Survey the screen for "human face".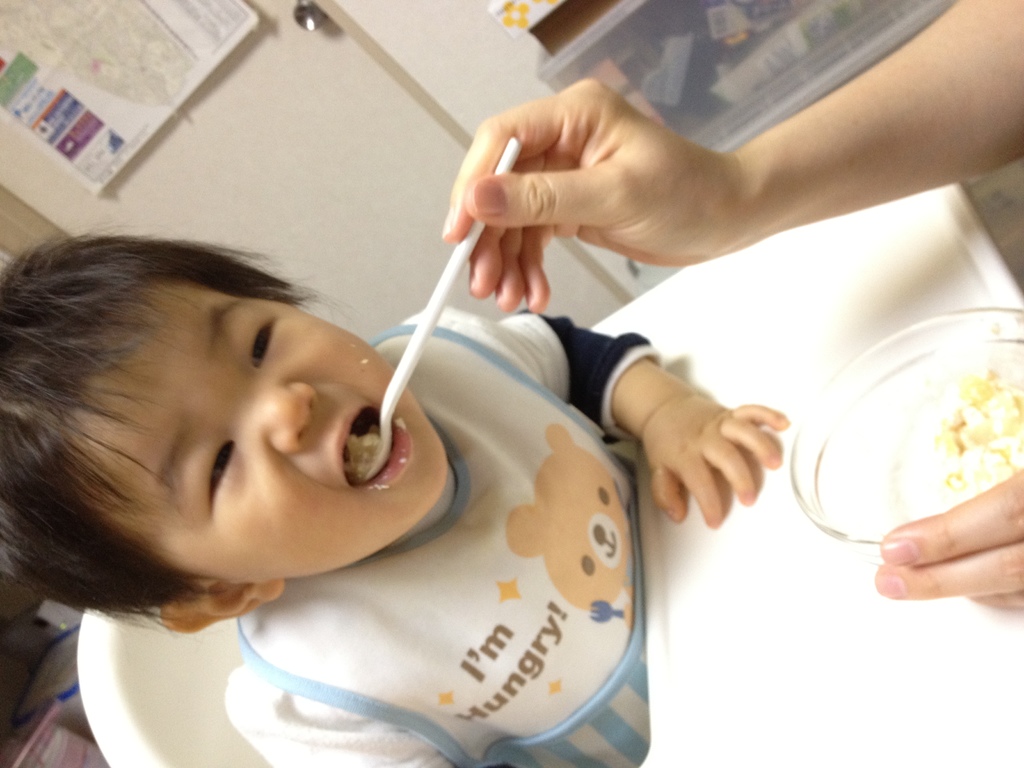
Survey found: [65, 282, 445, 586].
